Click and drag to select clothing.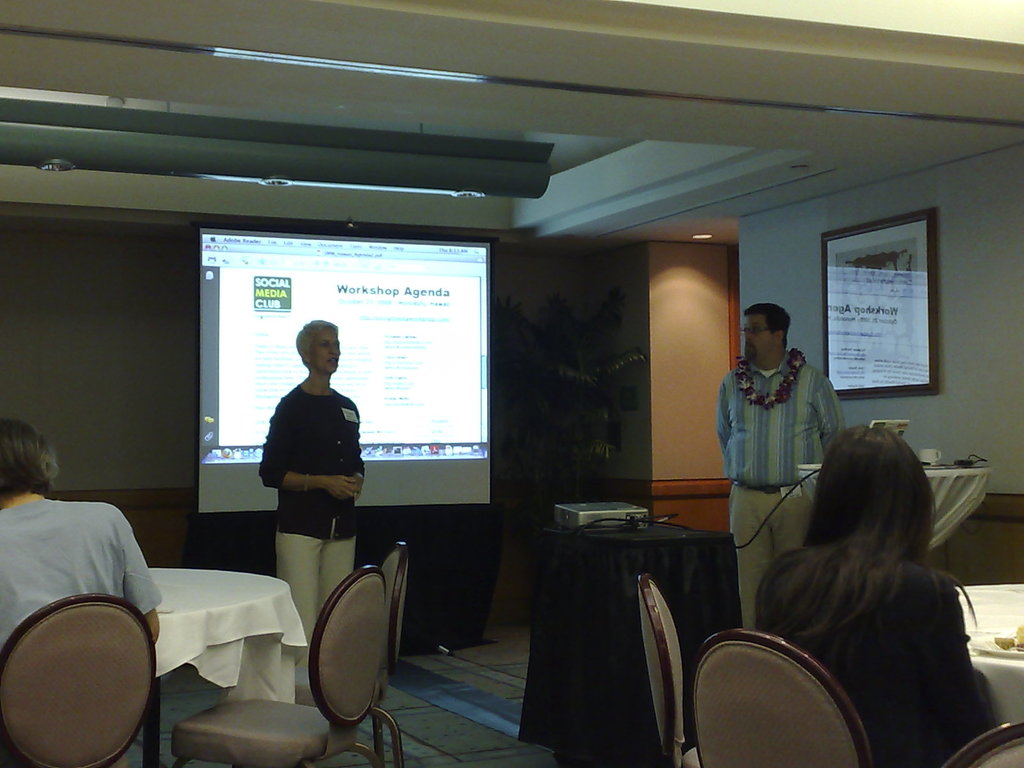
Selection: (261,378,362,536).
